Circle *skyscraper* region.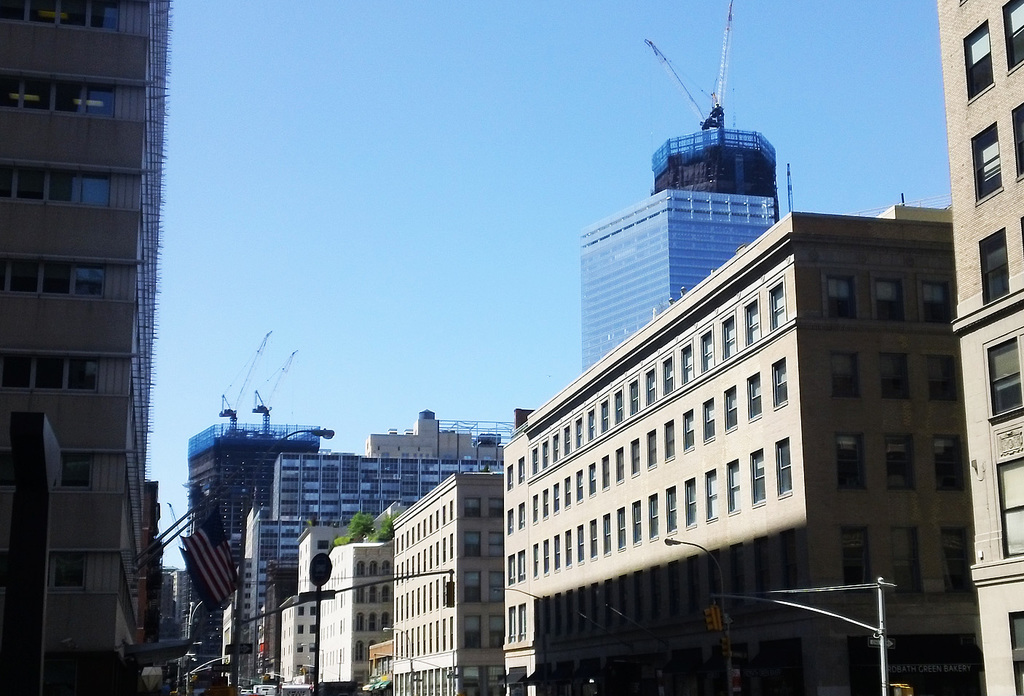
Region: <box>934,0,1023,695</box>.
